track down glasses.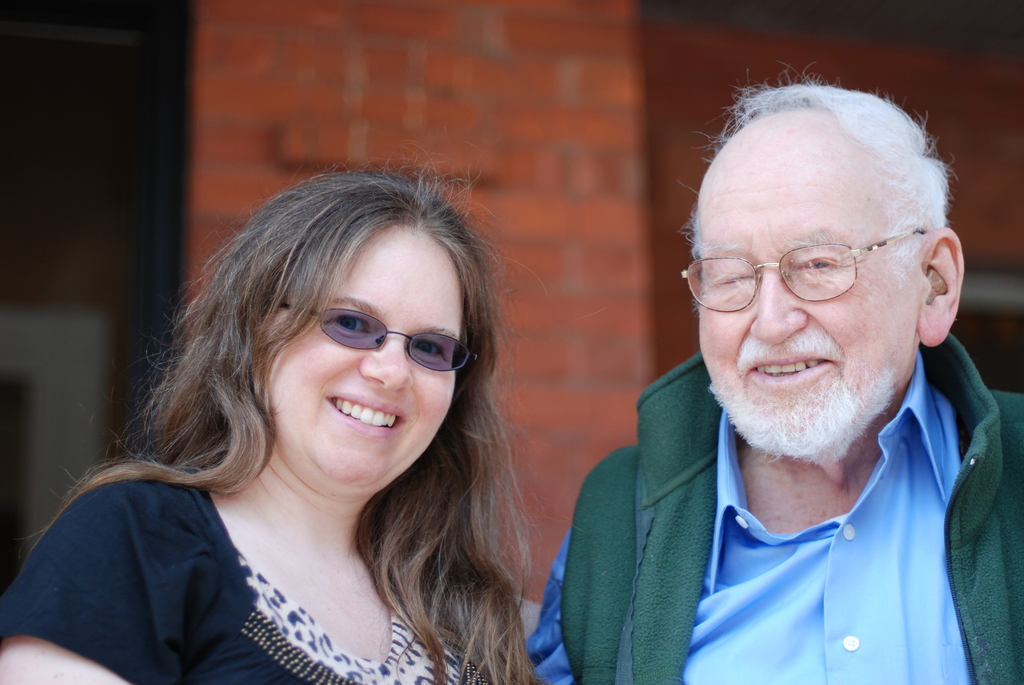
Tracked to (x1=282, y1=303, x2=476, y2=371).
